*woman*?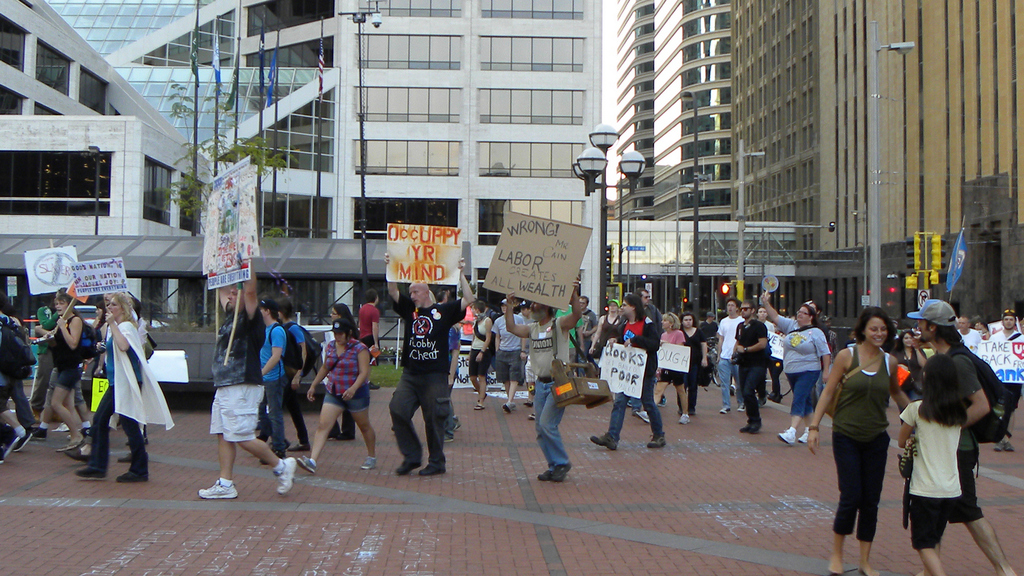
321/303/357/447
